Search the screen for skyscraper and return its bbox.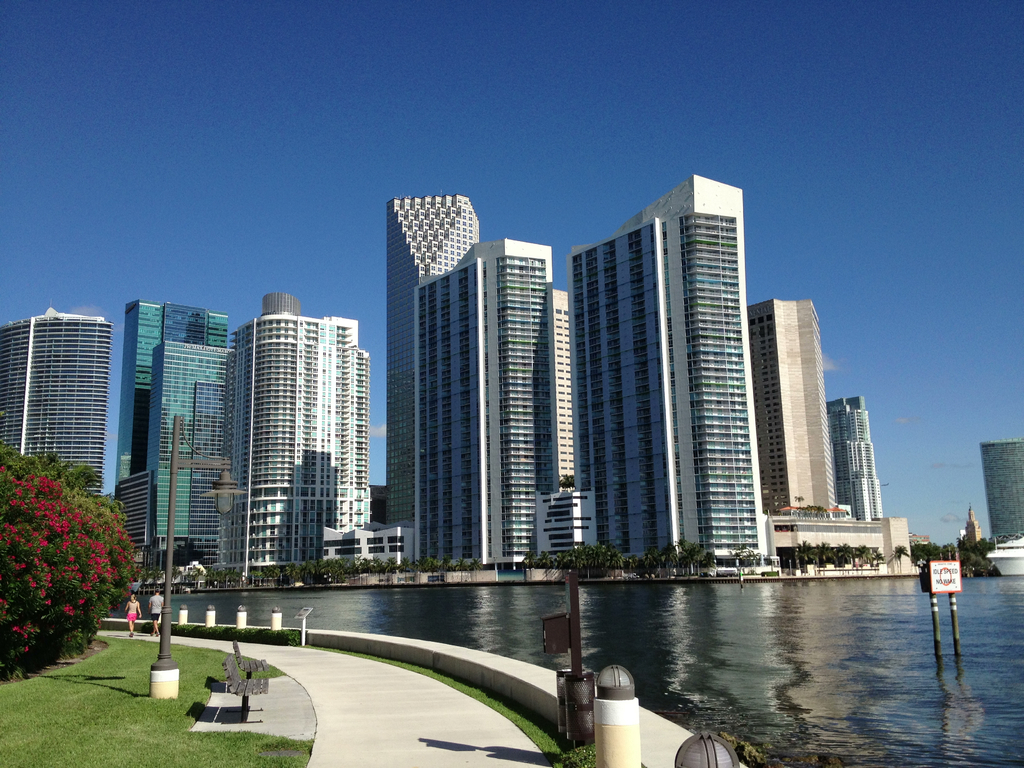
Found: pyautogui.locateOnScreen(148, 344, 227, 569).
